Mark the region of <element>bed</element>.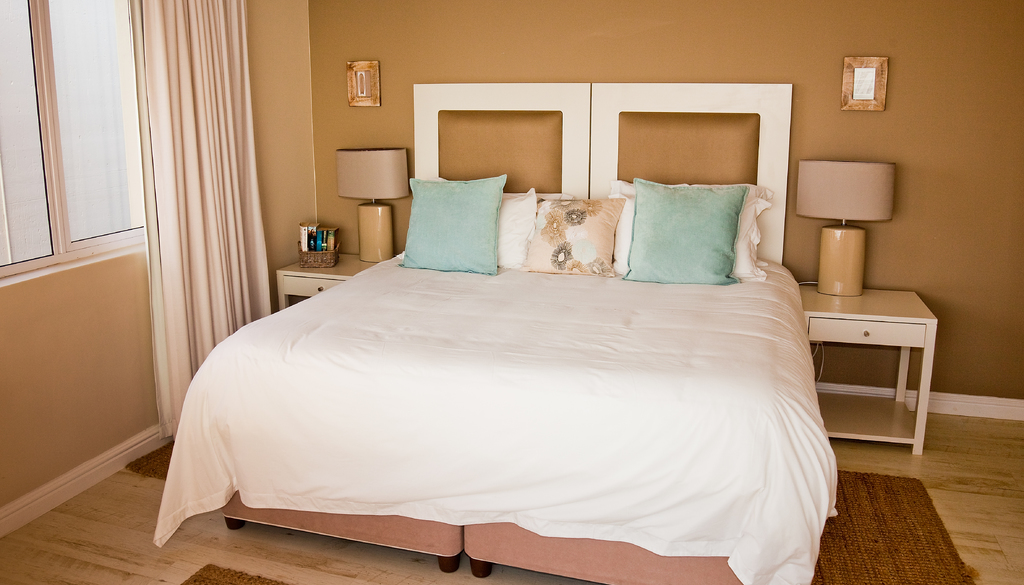
Region: l=154, t=102, r=856, b=580.
